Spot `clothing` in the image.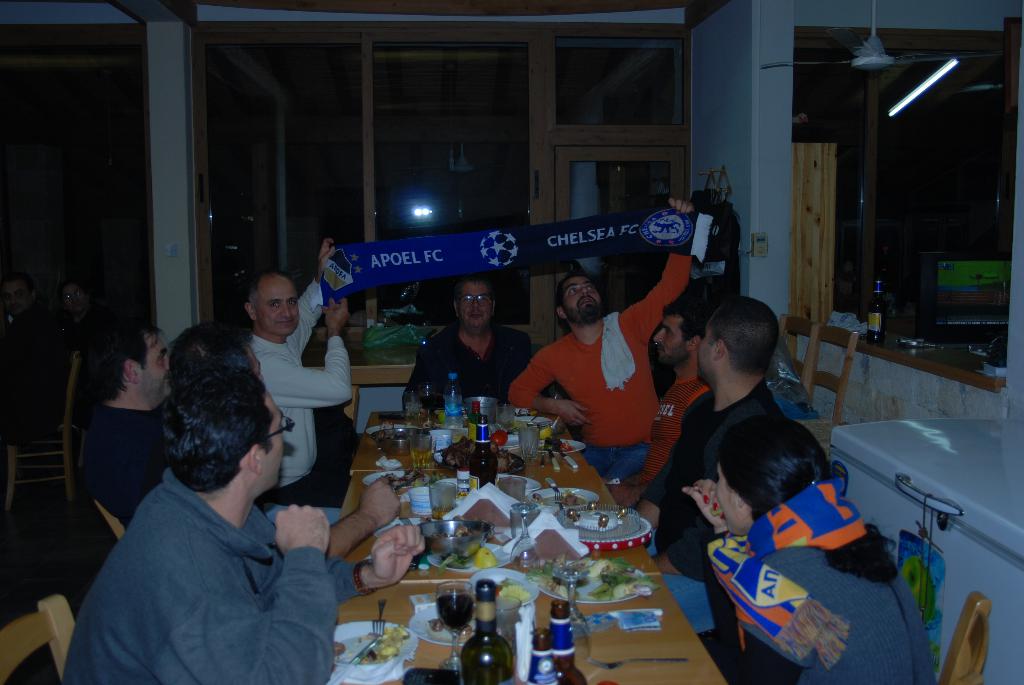
`clothing` found at [59,391,180,530].
